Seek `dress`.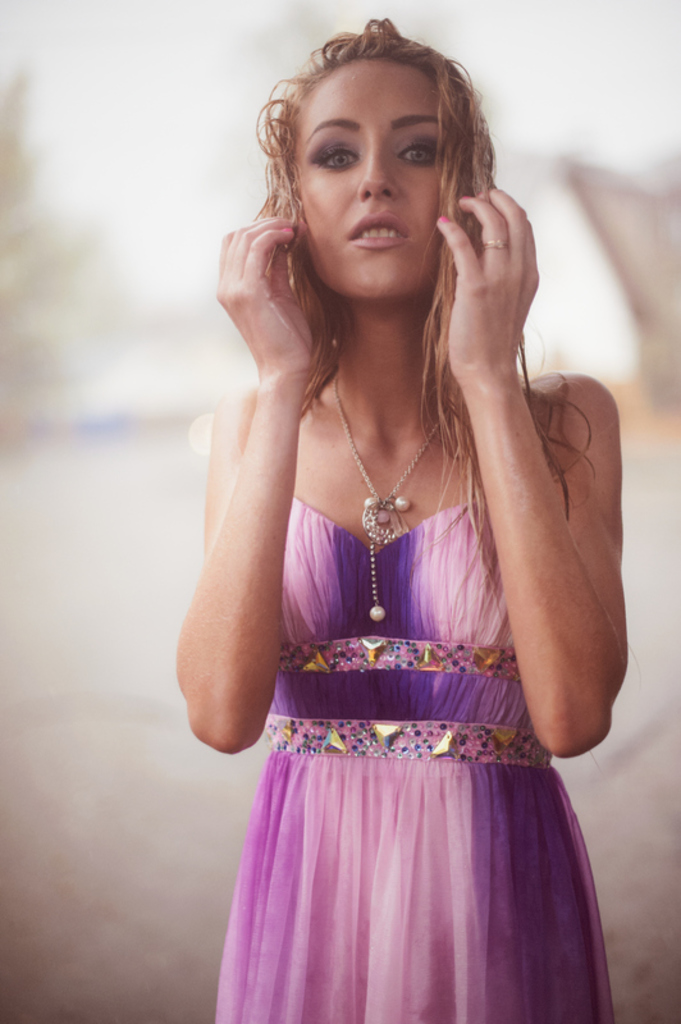
{"left": 212, "top": 495, "right": 617, "bottom": 1023}.
